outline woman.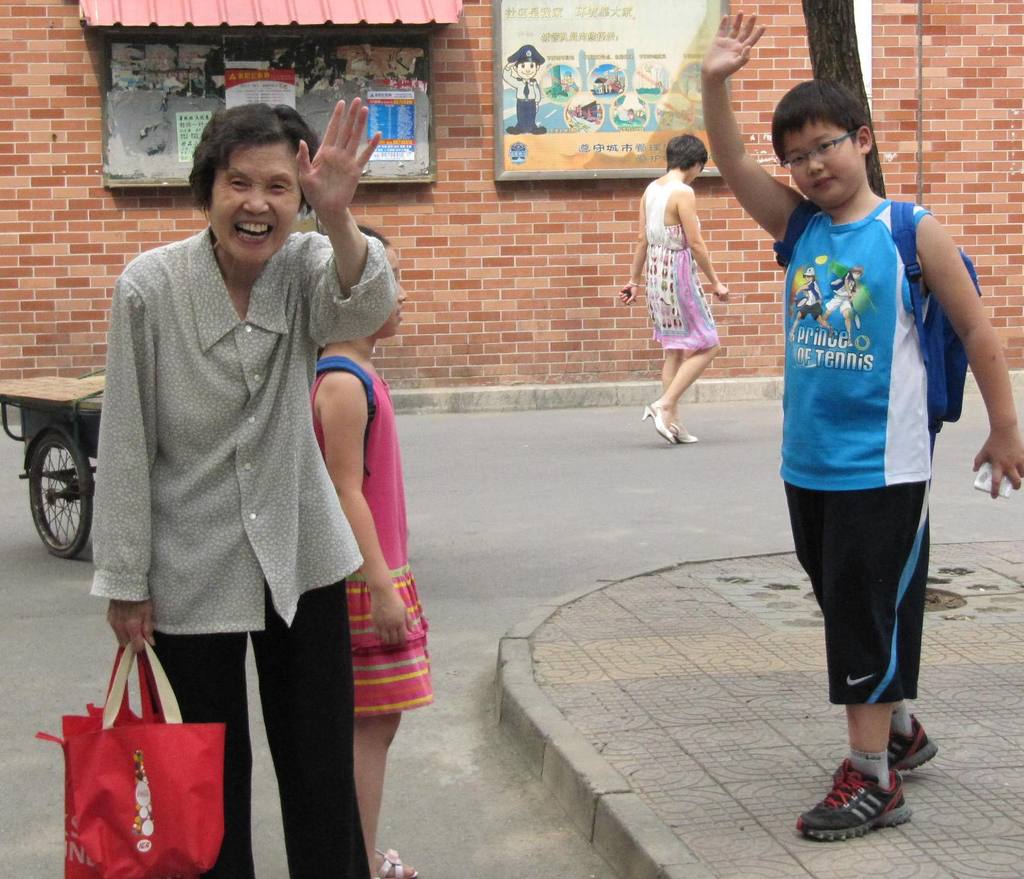
Outline: (618, 131, 733, 444).
